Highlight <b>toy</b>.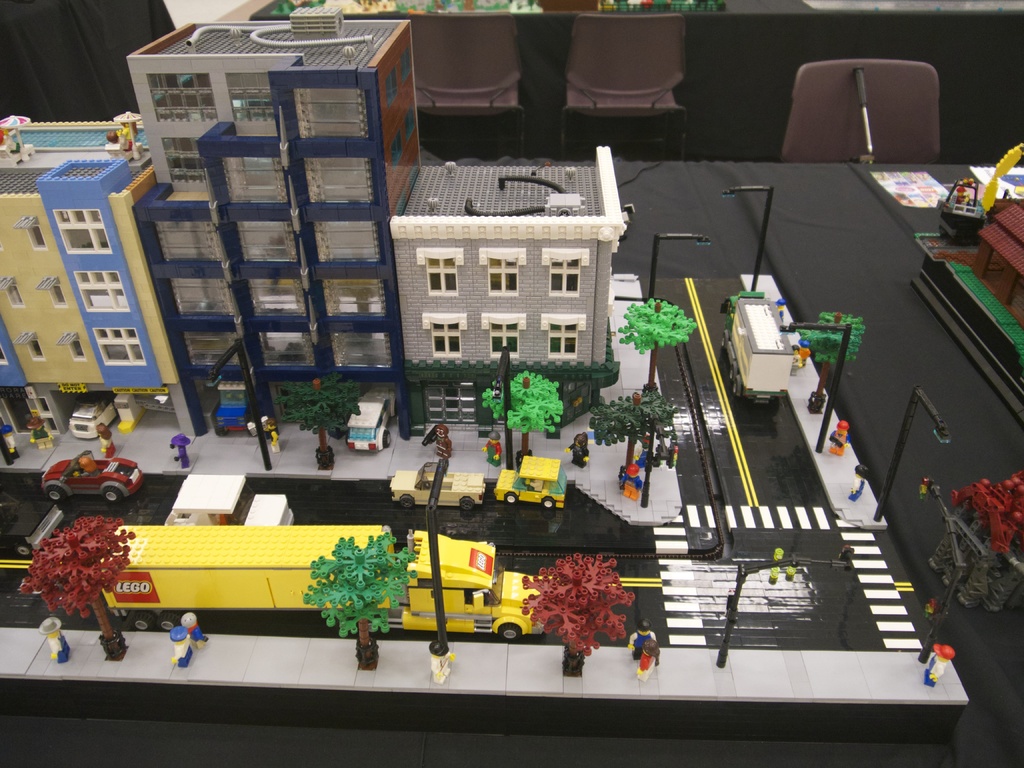
Highlighted region: 611:462:648:499.
